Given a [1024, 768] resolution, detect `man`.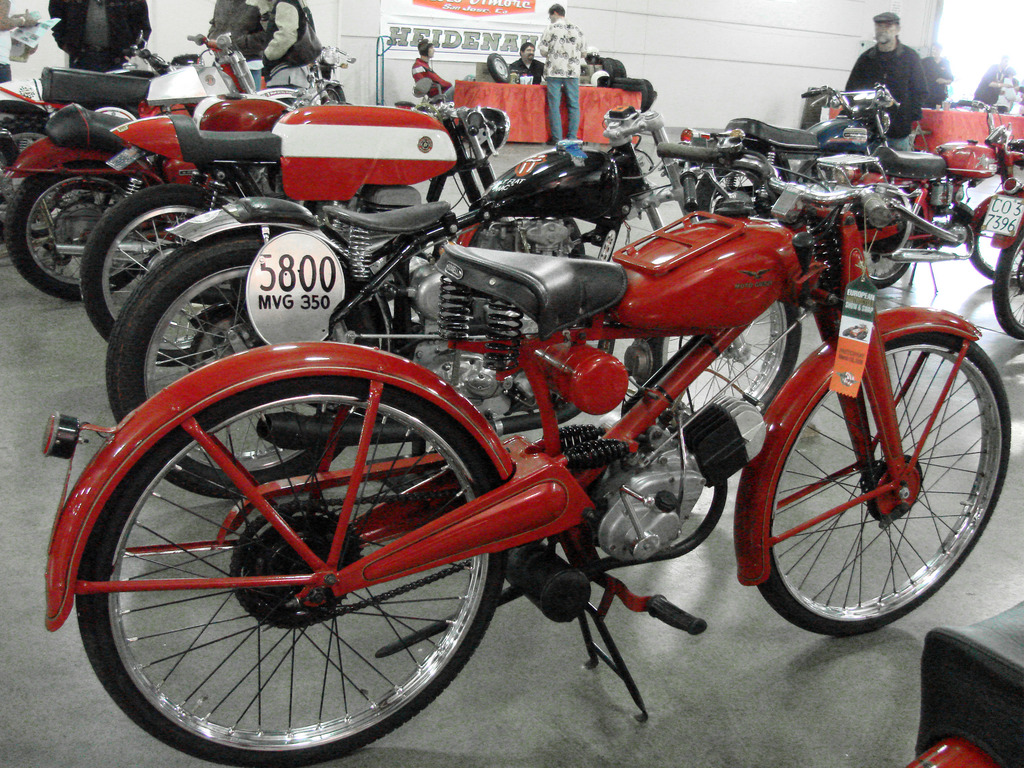
locate(833, 22, 952, 150).
